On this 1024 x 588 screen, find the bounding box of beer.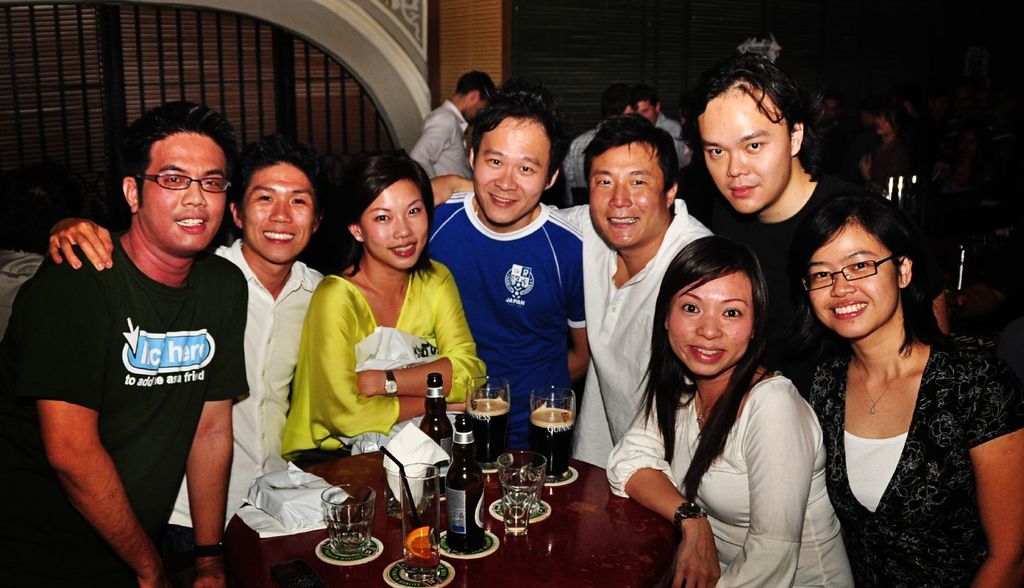
Bounding box: {"left": 414, "top": 372, "right": 449, "bottom": 488}.
